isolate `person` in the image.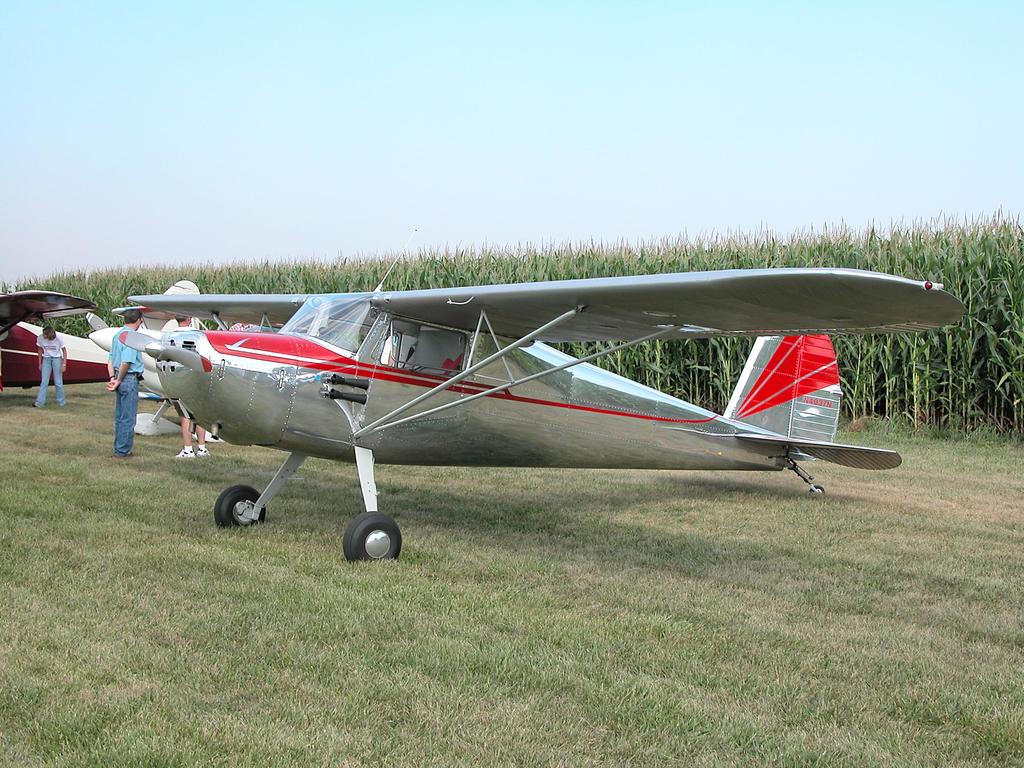
Isolated region: {"left": 173, "top": 308, "right": 209, "bottom": 458}.
